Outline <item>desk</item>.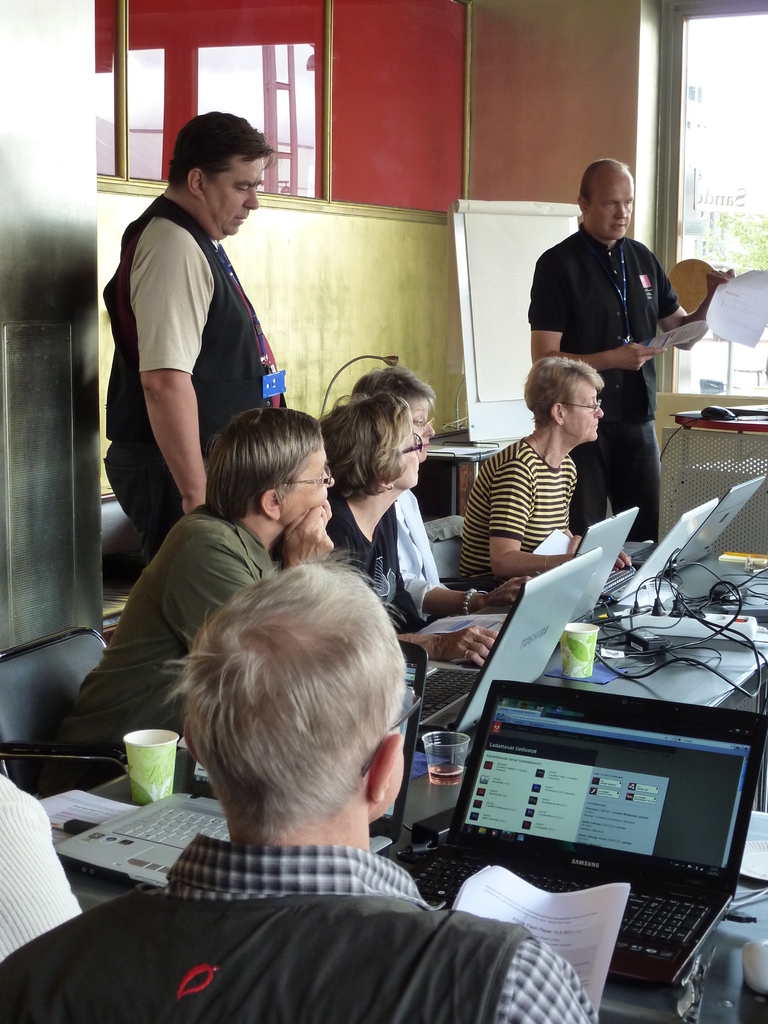
Outline: region(401, 540, 767, 812).
